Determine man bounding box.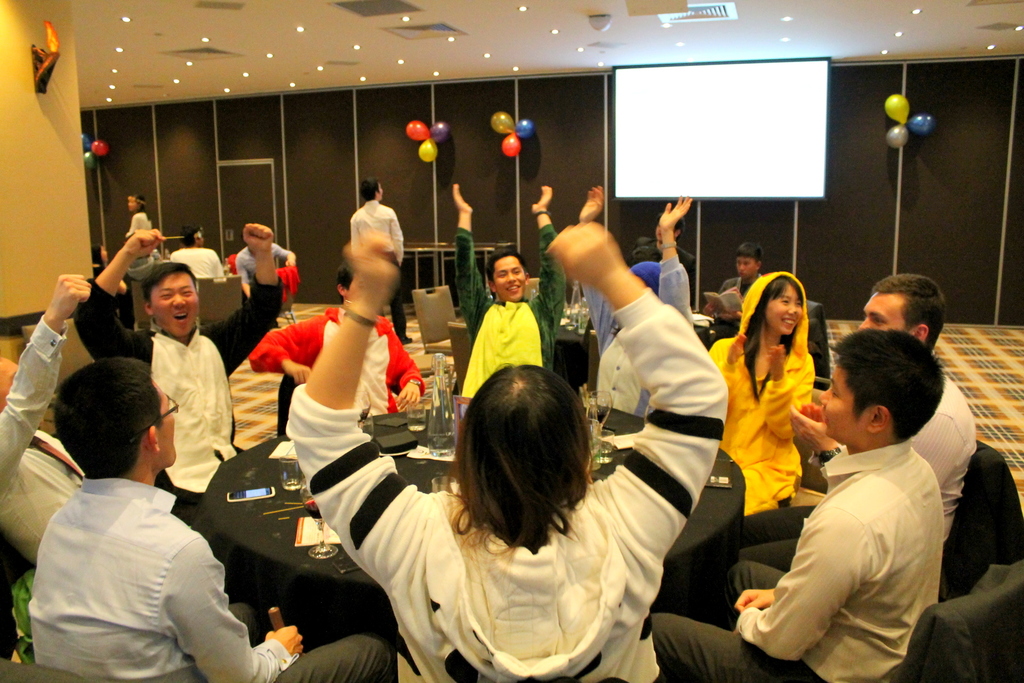
Determined: locate(852, 277, 989, 547).
